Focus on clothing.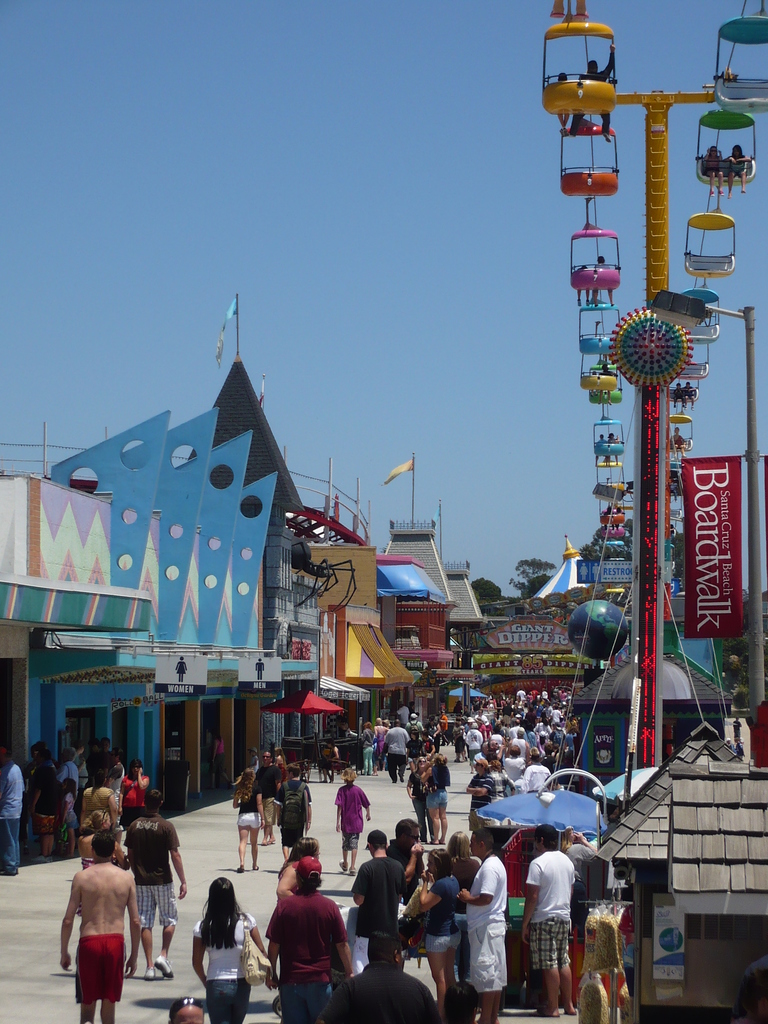
Focused at [257, 886, 349, 996].
